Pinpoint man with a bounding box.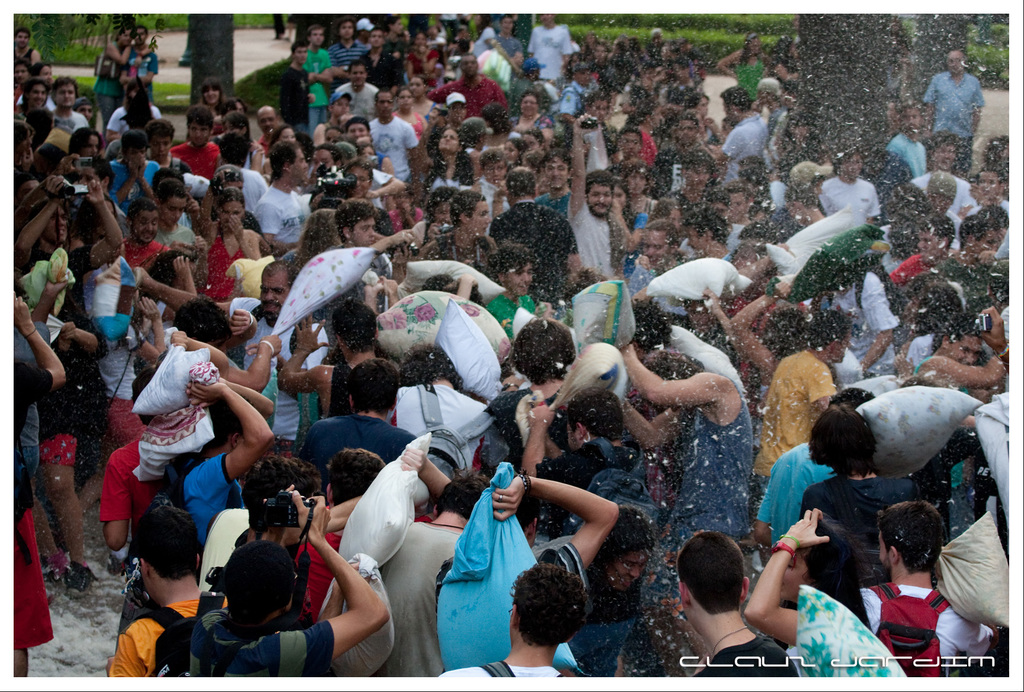
(586,510,653,630).
